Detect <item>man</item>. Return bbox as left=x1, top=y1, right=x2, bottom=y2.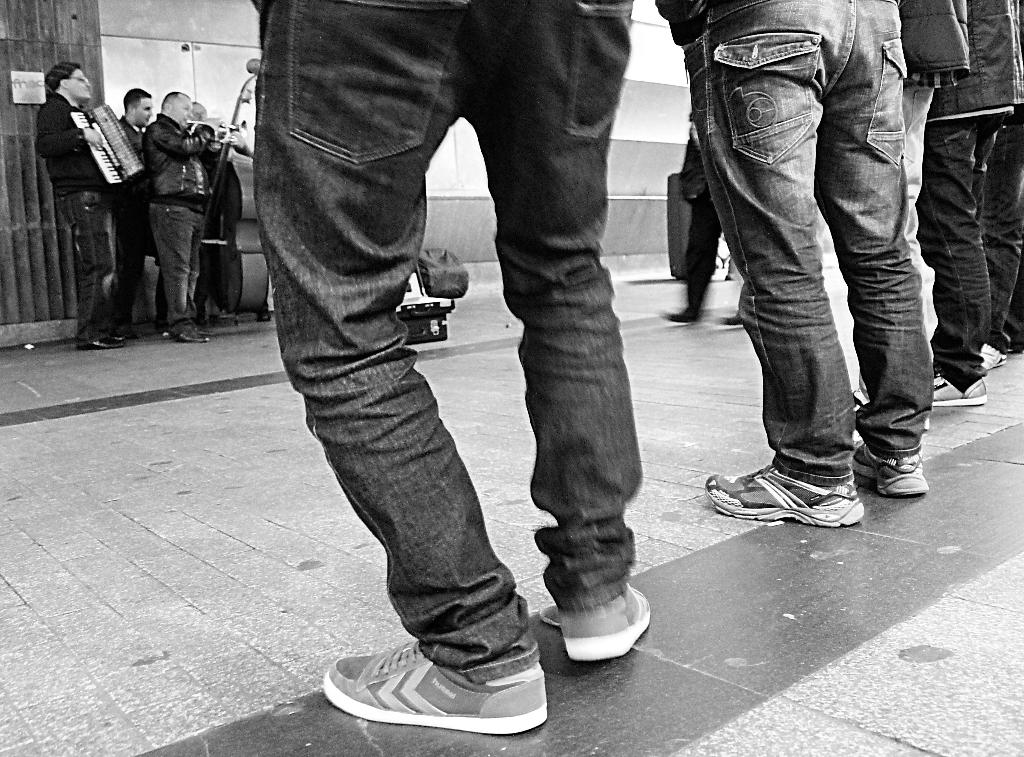
left=138, top=88, right=221, bottom=345.
